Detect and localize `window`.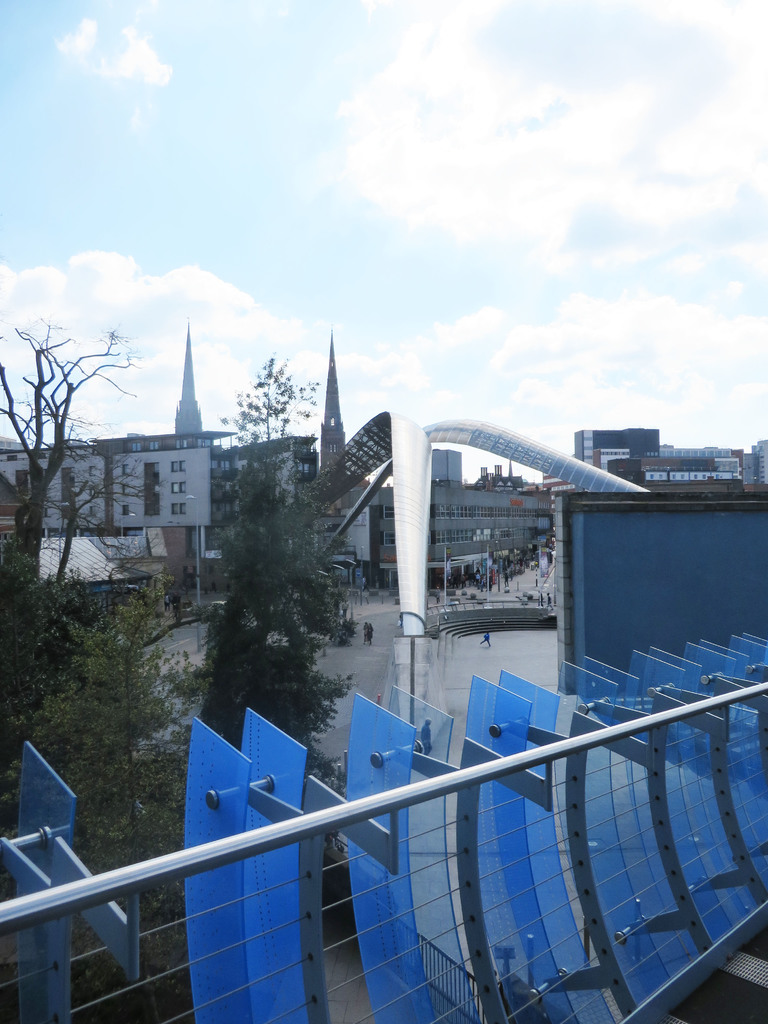
Localized at box=[432, 525, 539, 545].
